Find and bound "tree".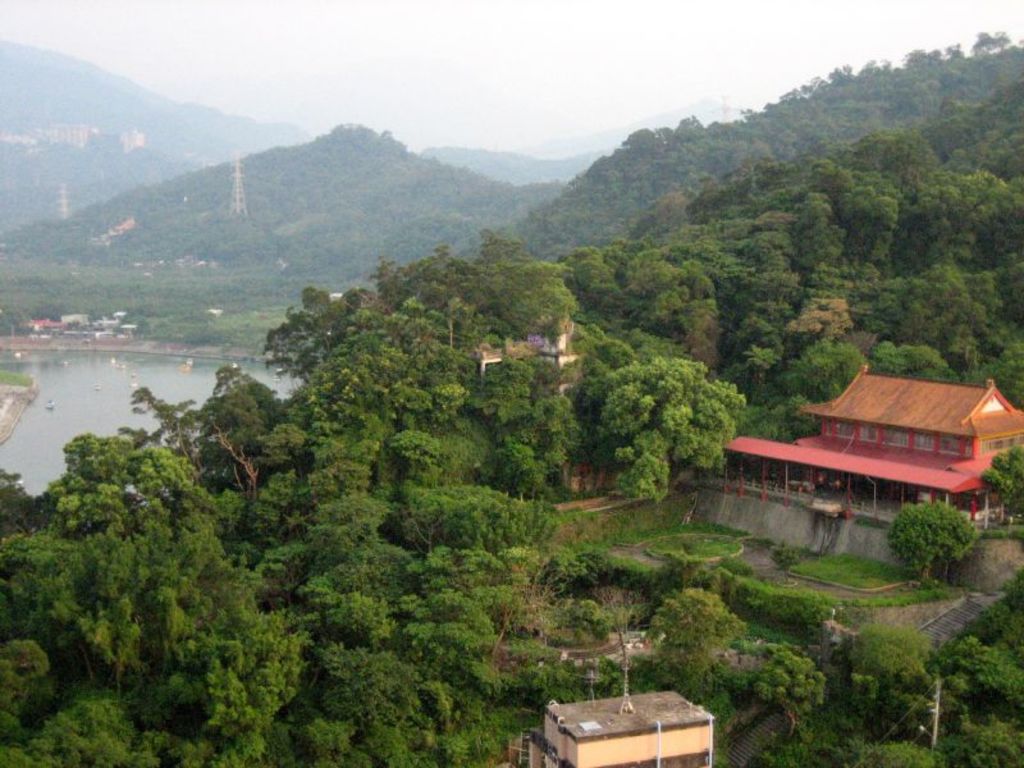
Bound: (x1=892, y1=507, x2=978, y2=581).
